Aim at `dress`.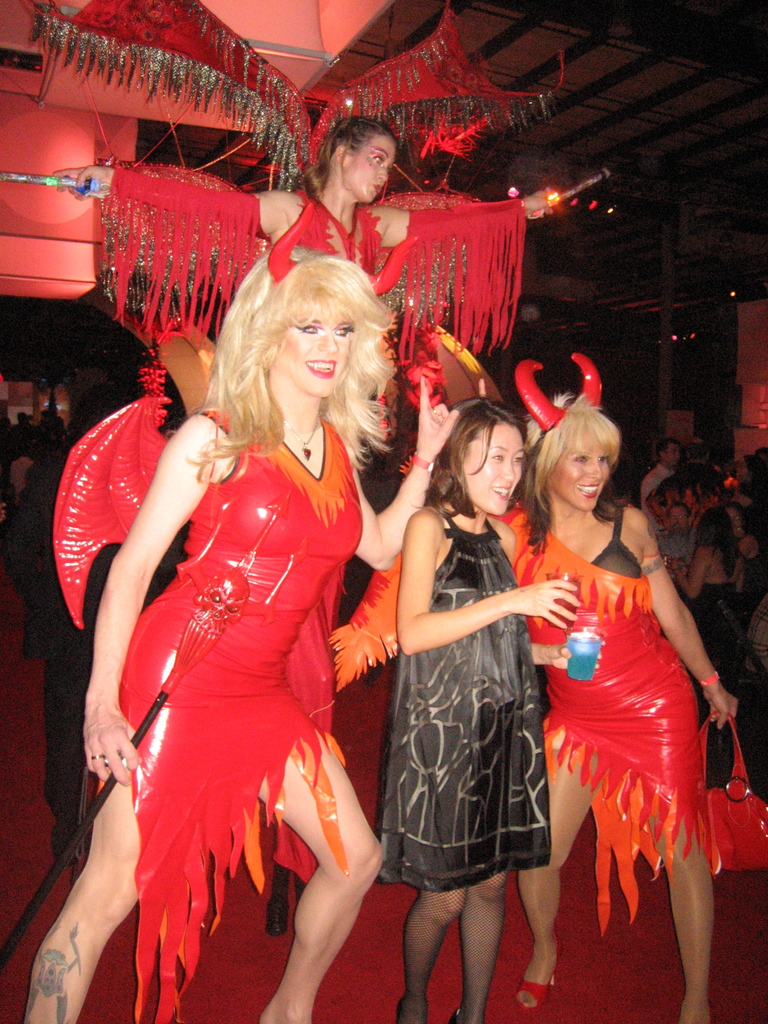
Aimed at <bbox>375, 503, 552, 893</bbox>.
